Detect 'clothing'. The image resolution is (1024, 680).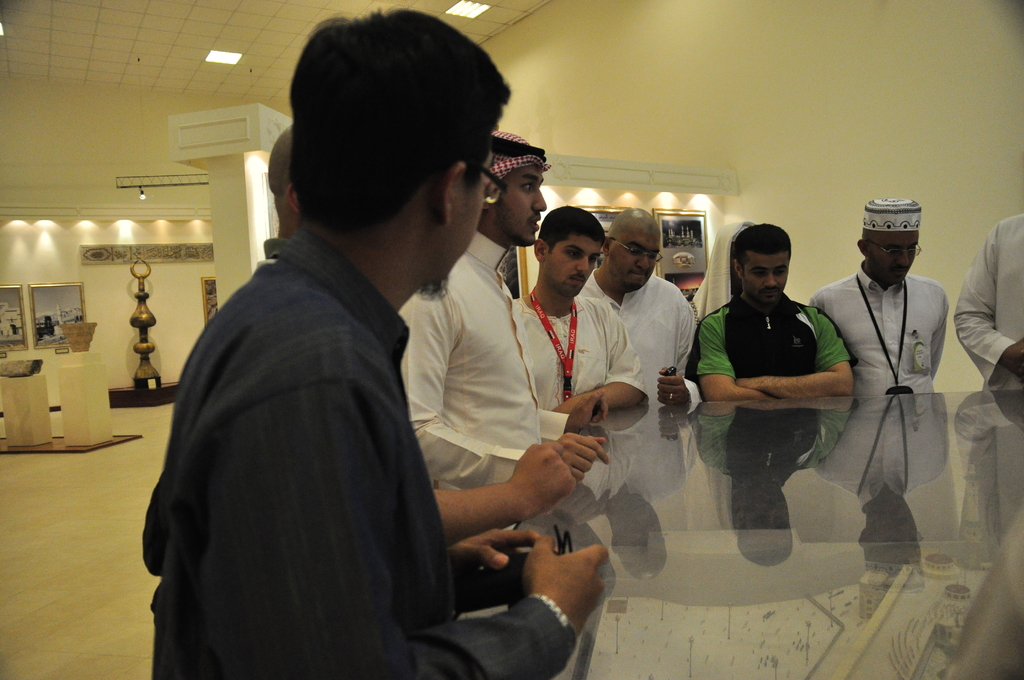
bbox(856, 198, 934, 241).
